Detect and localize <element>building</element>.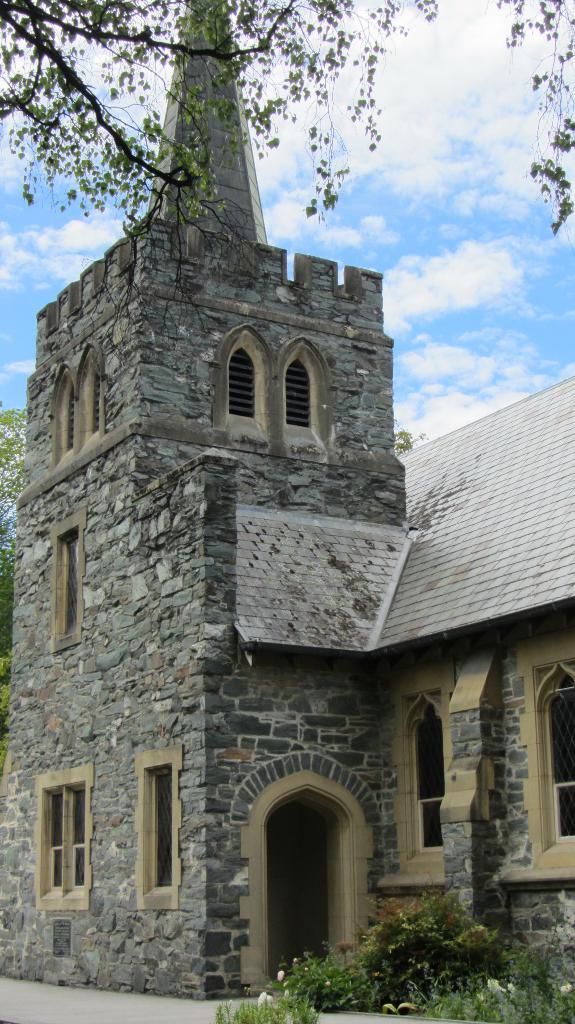
Localized at (0,0,574,1002).
